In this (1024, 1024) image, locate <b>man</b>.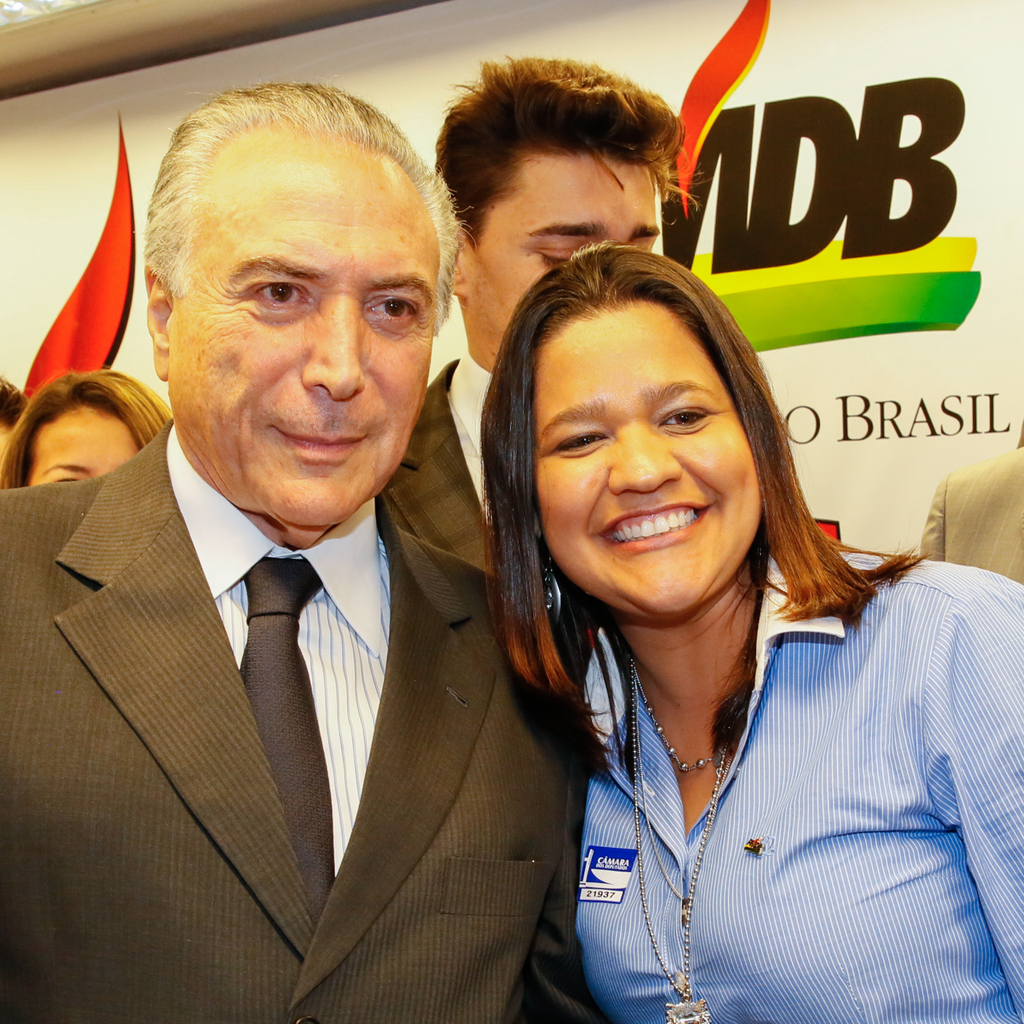
Bounding box: (381,47,712,663).
